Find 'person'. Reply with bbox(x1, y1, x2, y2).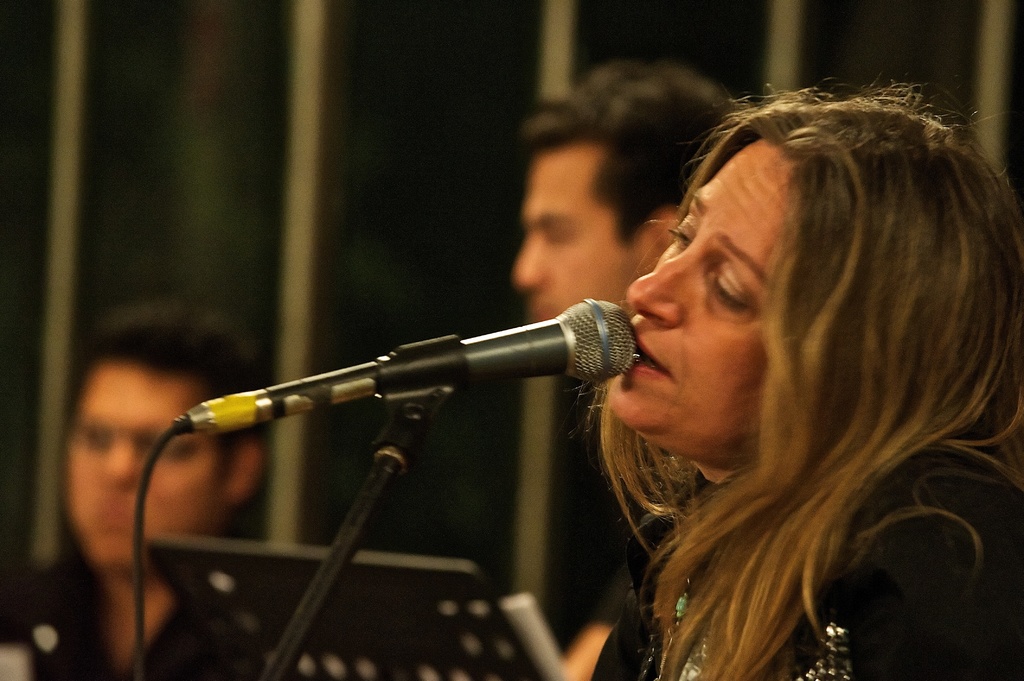
bbox(504, 58, 753, 680).
